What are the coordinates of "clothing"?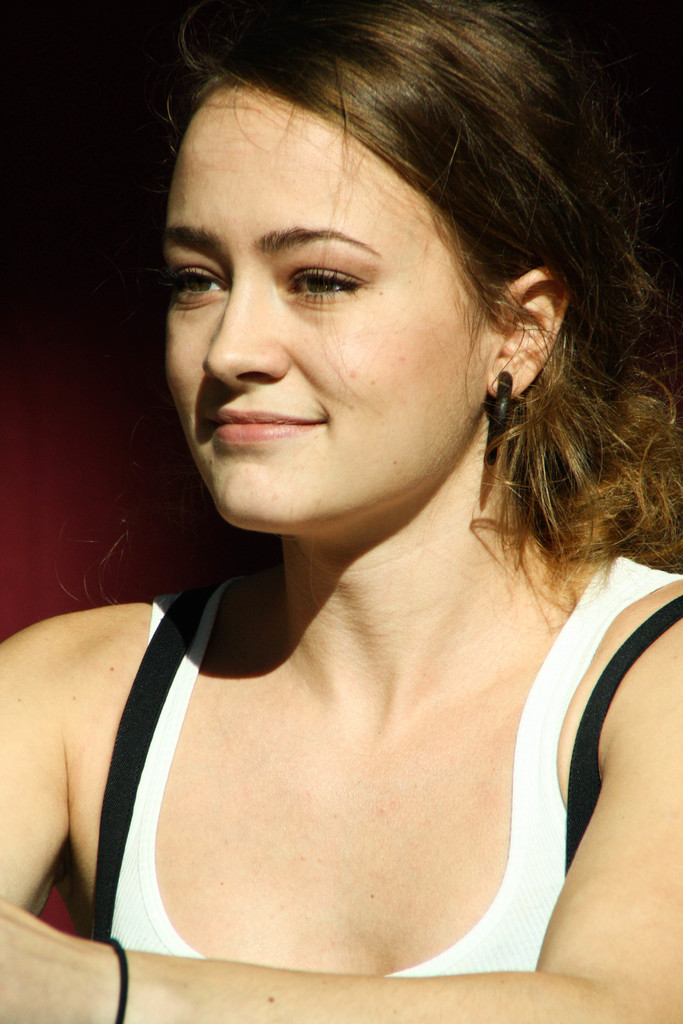
[left=99, top=604, right=679, bottom=972].
